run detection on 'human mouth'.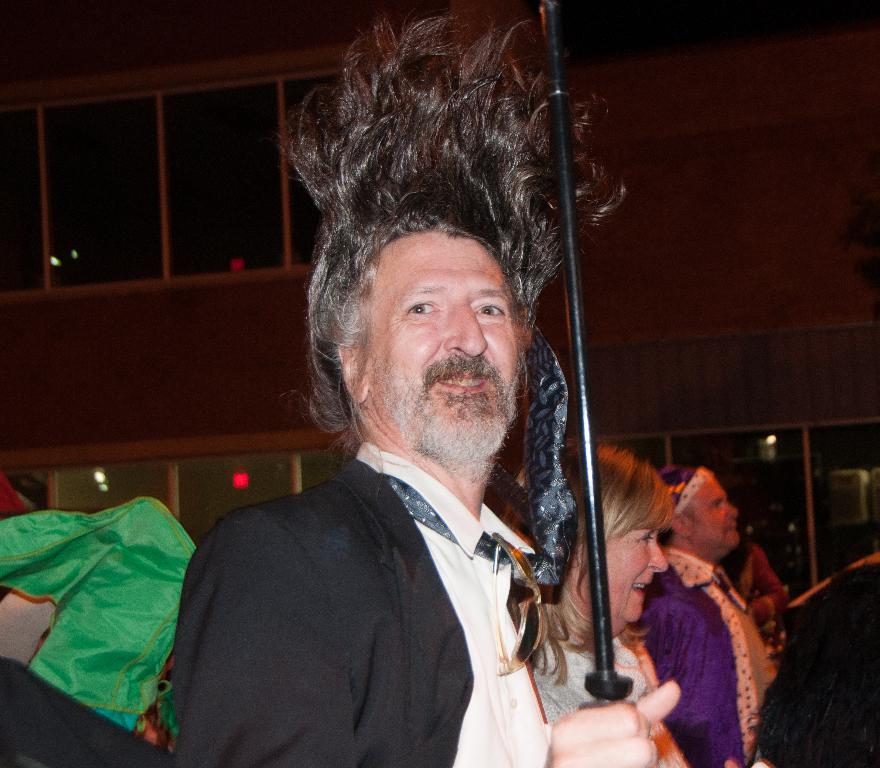
Result: crop(436, 374, 487, 393).
